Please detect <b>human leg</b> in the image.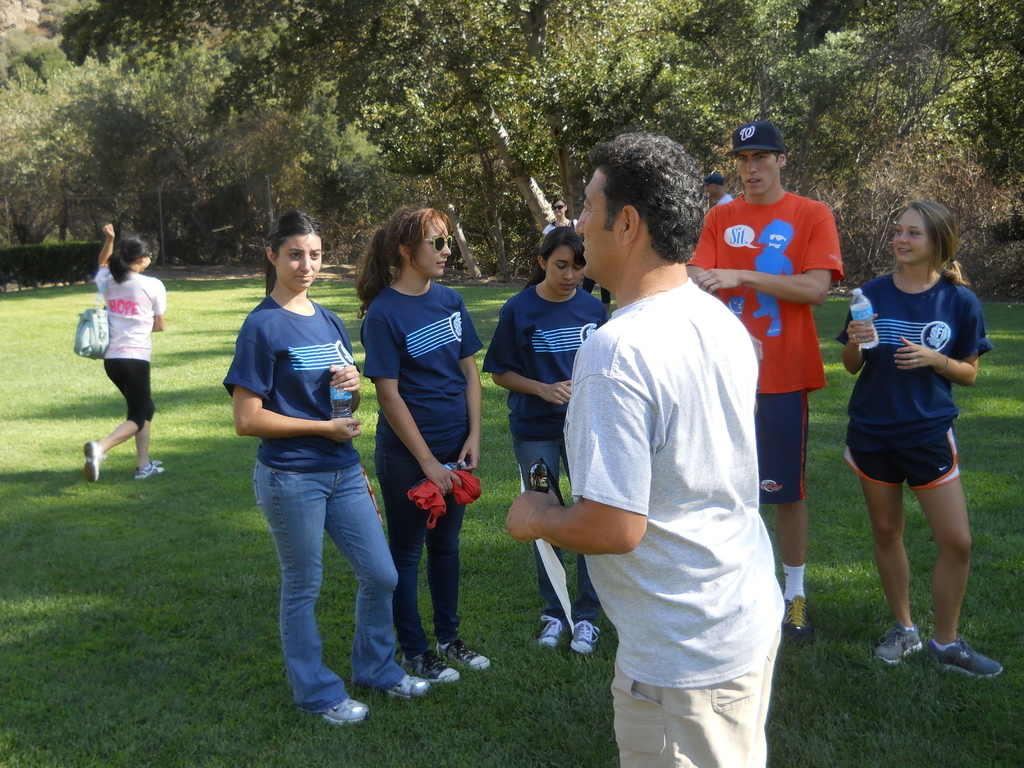
x1=908, y1=481, x2=1004, y2=684.
